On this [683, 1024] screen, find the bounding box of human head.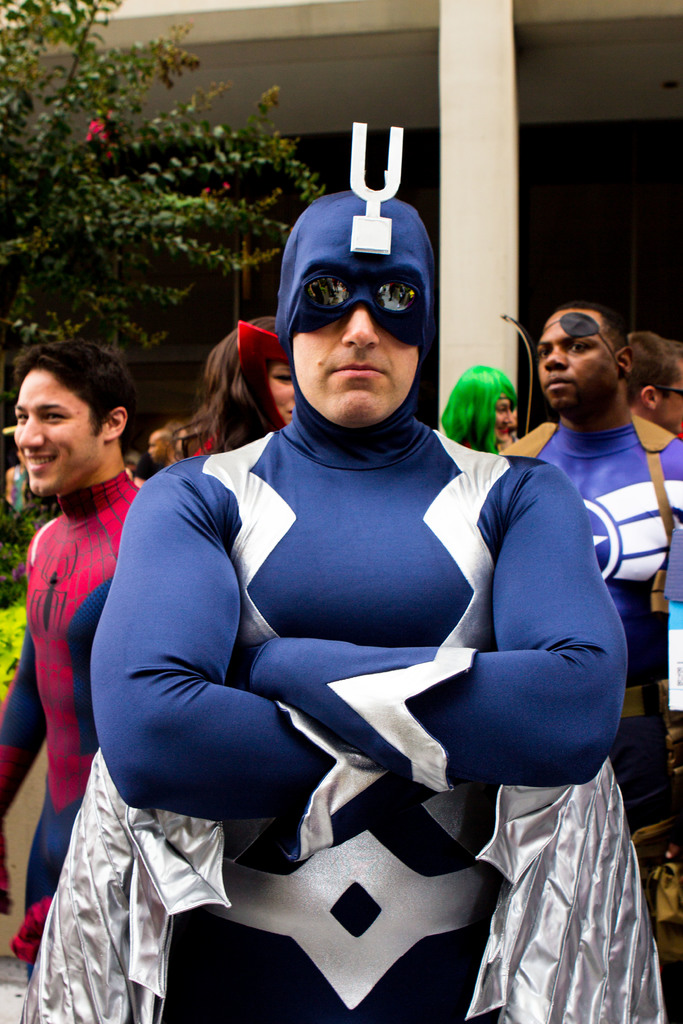
Bounding box: x1=12, y1=339, x2=129, y2=498.
